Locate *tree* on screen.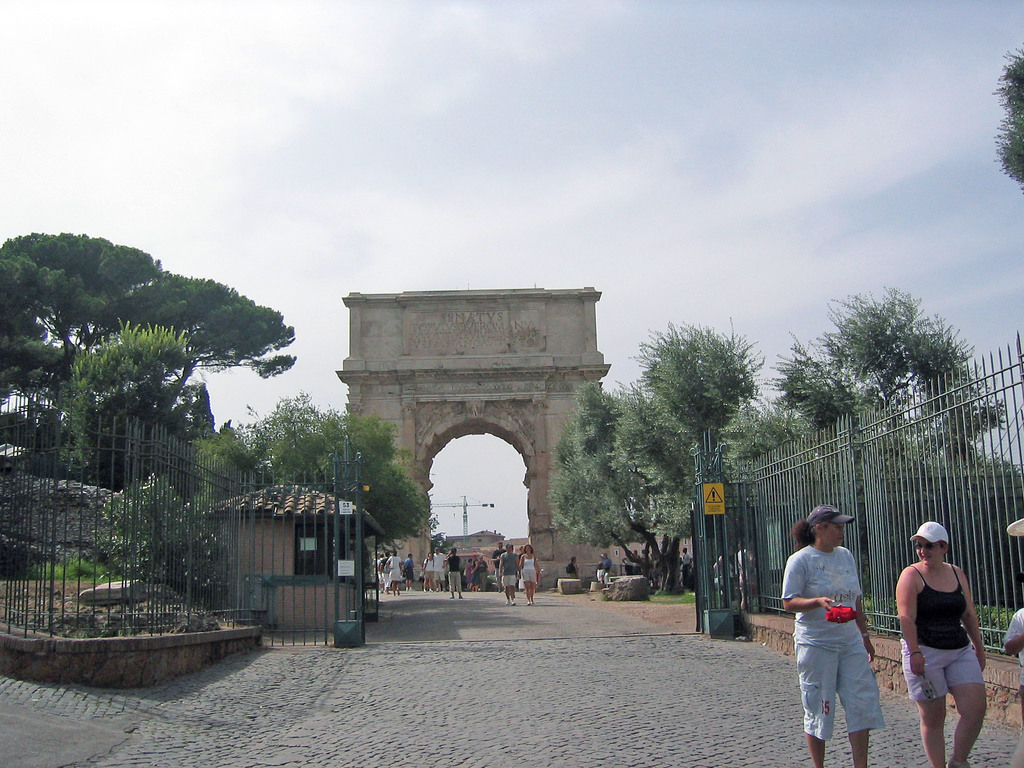
On screen at [196, 390, 442, 552].
